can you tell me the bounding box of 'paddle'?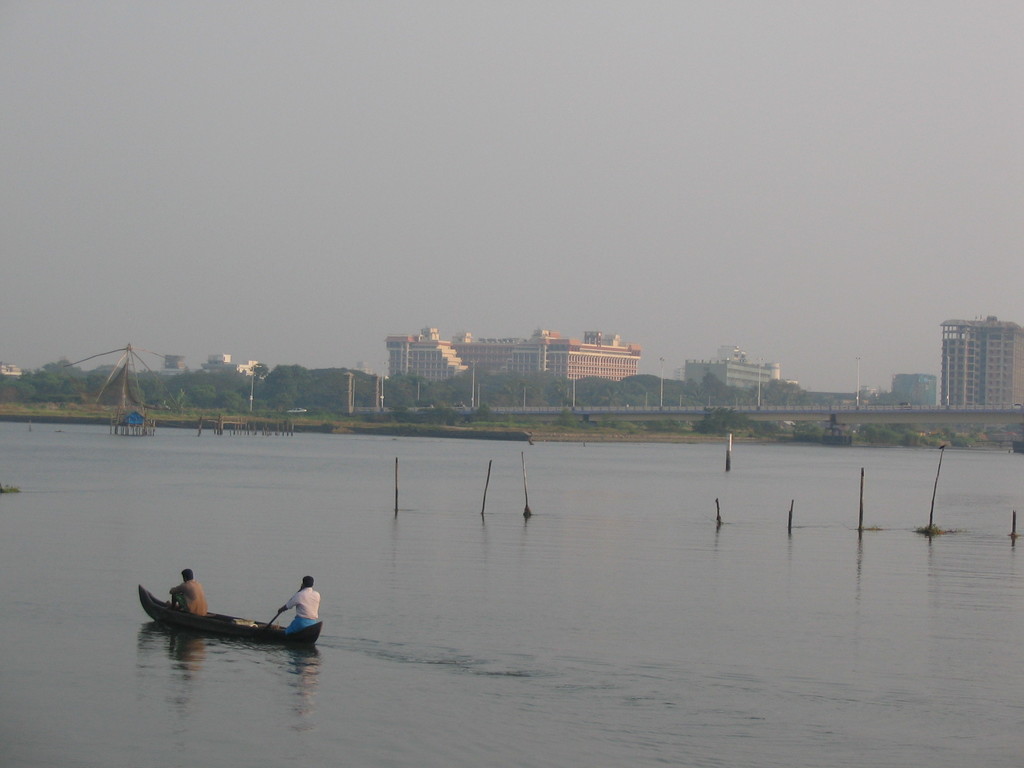
box=[267, 608, 282, 626].
